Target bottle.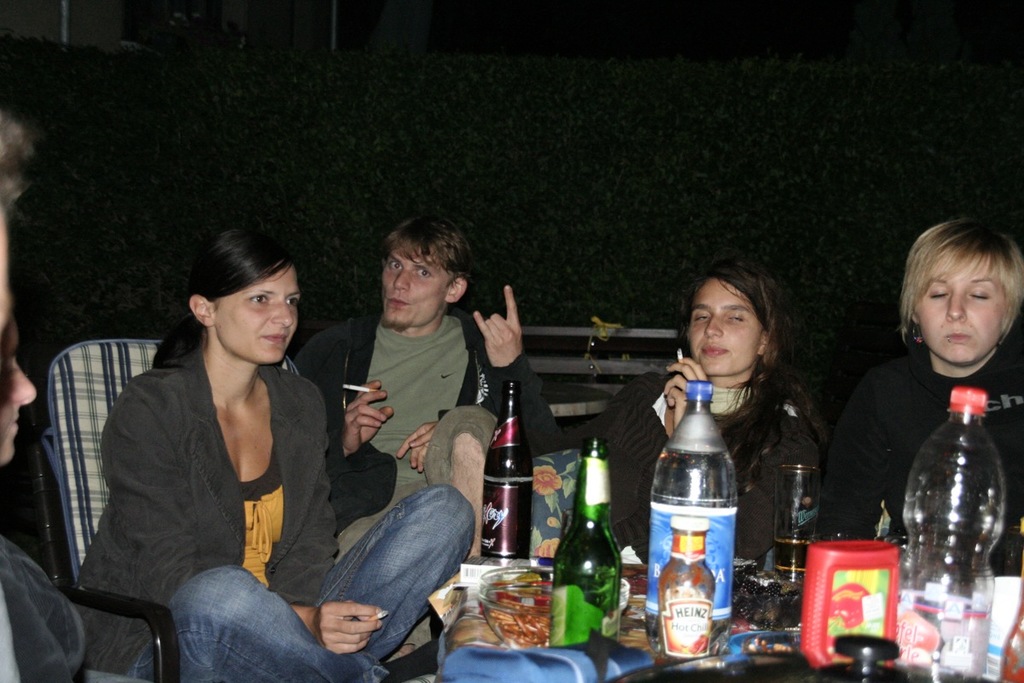
Target region: BBox(897, 384, 1010, 682).
